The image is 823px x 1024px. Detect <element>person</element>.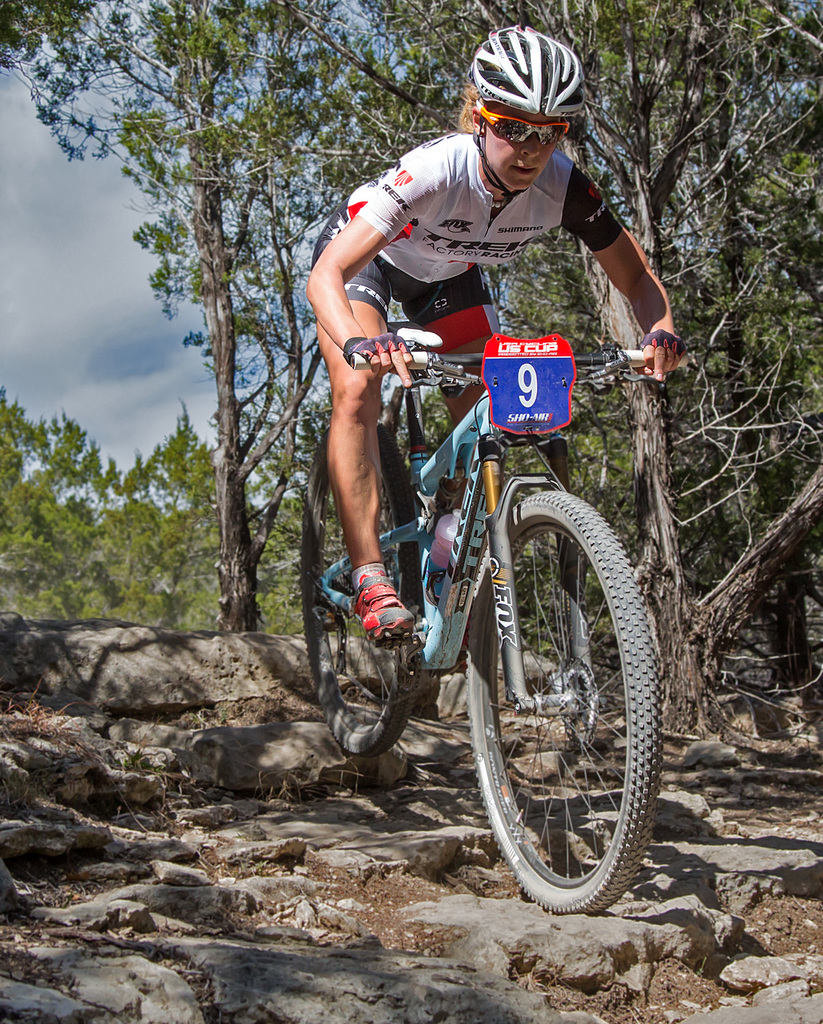
Detection: 315:59:667:543.
